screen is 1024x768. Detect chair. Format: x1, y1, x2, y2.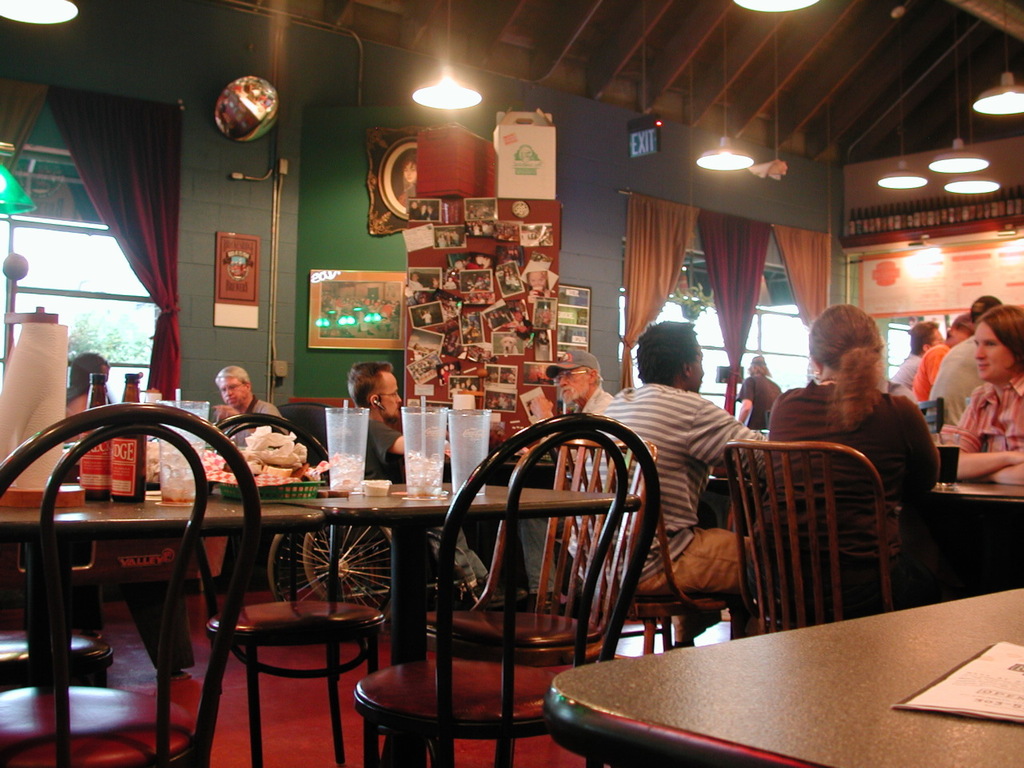
354, 414, 663, 767.
